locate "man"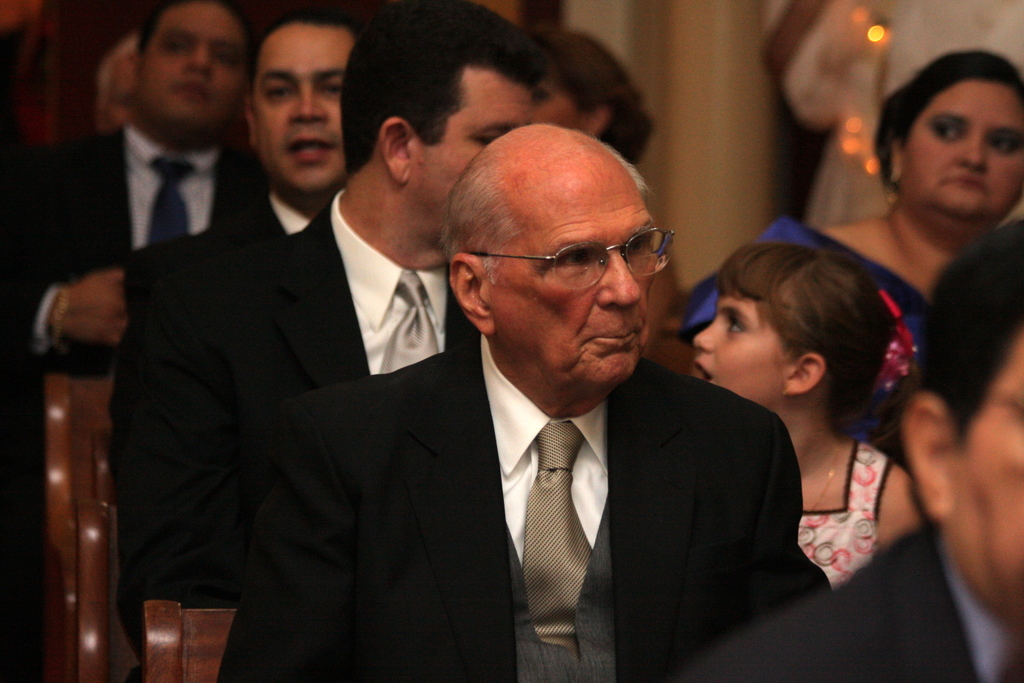
locate(251, 0, 549, 413)
